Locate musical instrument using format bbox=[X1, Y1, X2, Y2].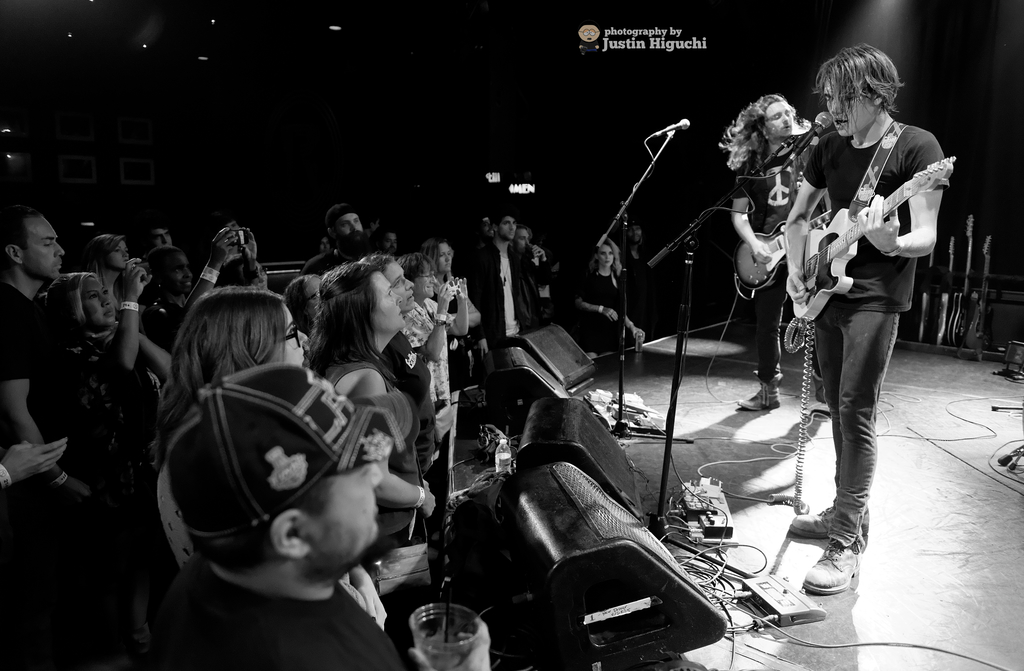
bbox=[723, 206, 836, 299].
